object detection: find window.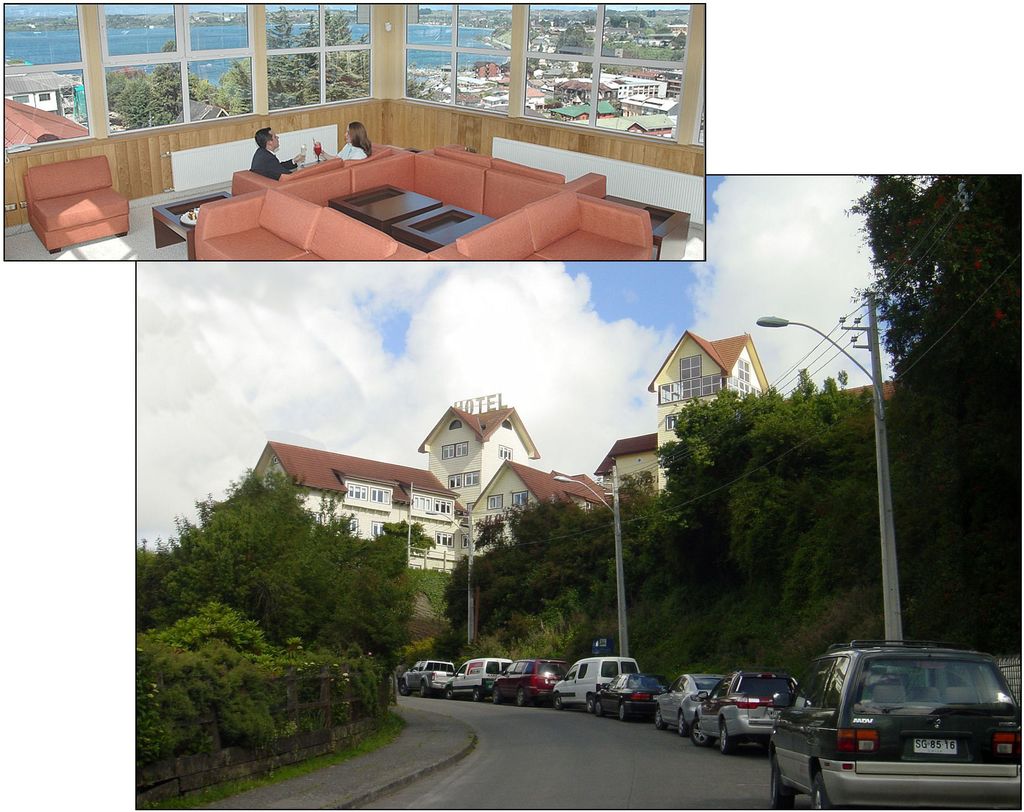
[447,469,480,490].
